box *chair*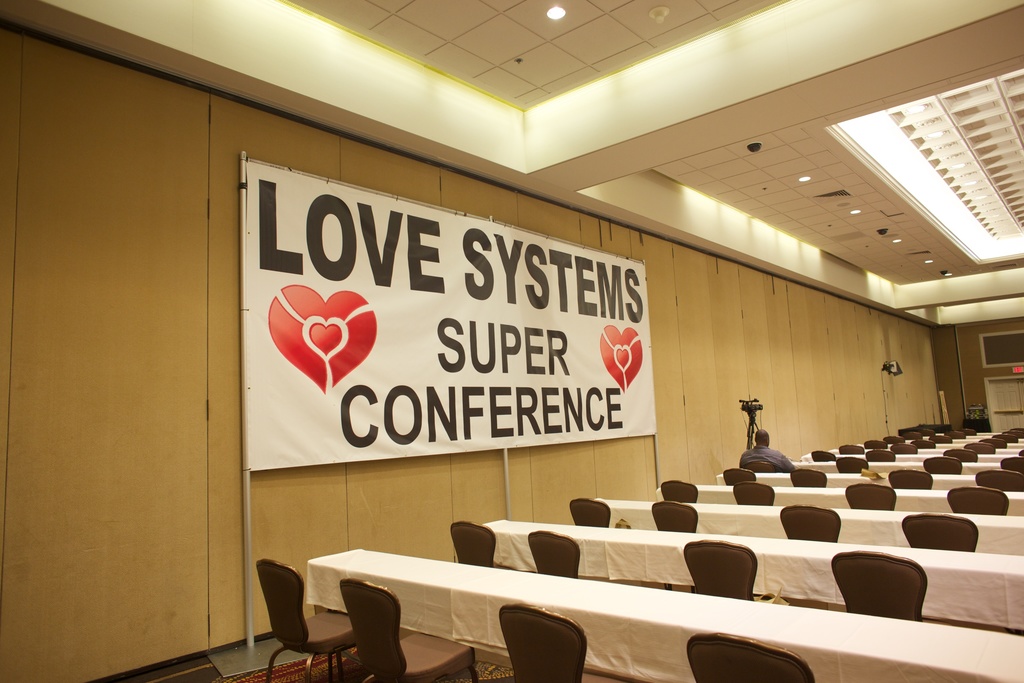
<region>253, 556, 365, 682</region>
